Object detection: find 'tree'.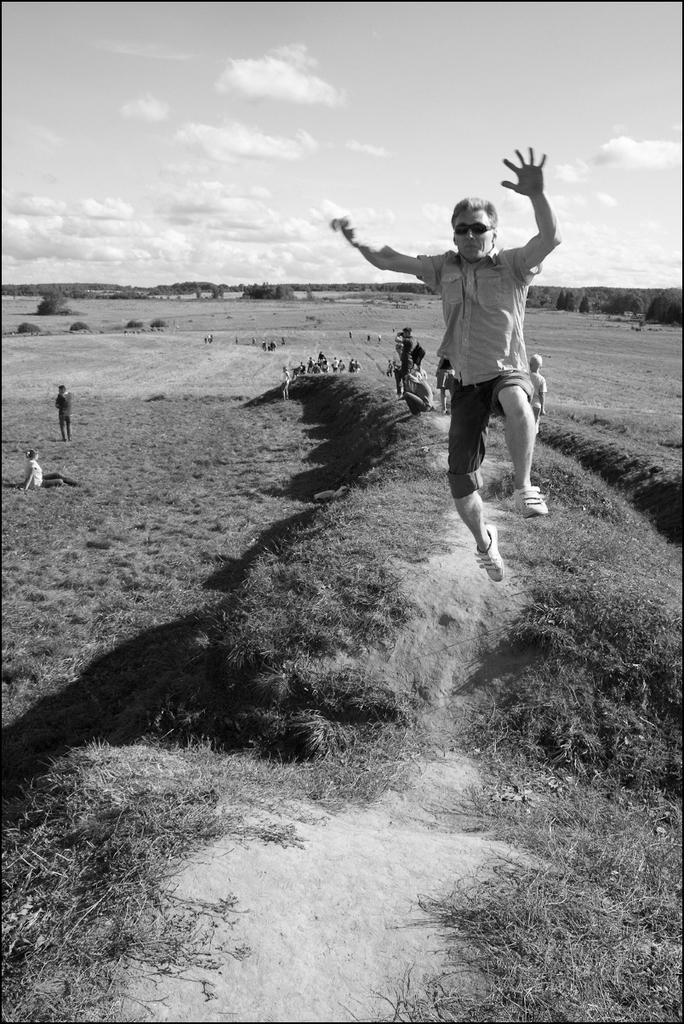
(579,294,592,314).
